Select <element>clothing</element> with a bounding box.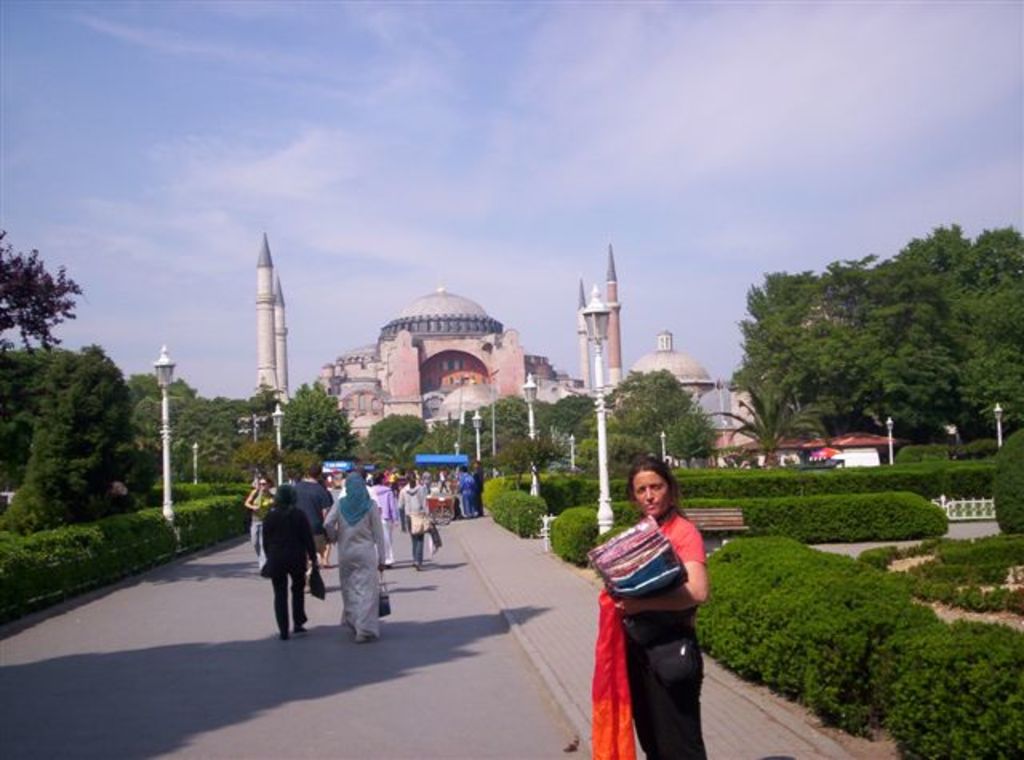
[x1=586, y1=491, x2=722, y2=723].
